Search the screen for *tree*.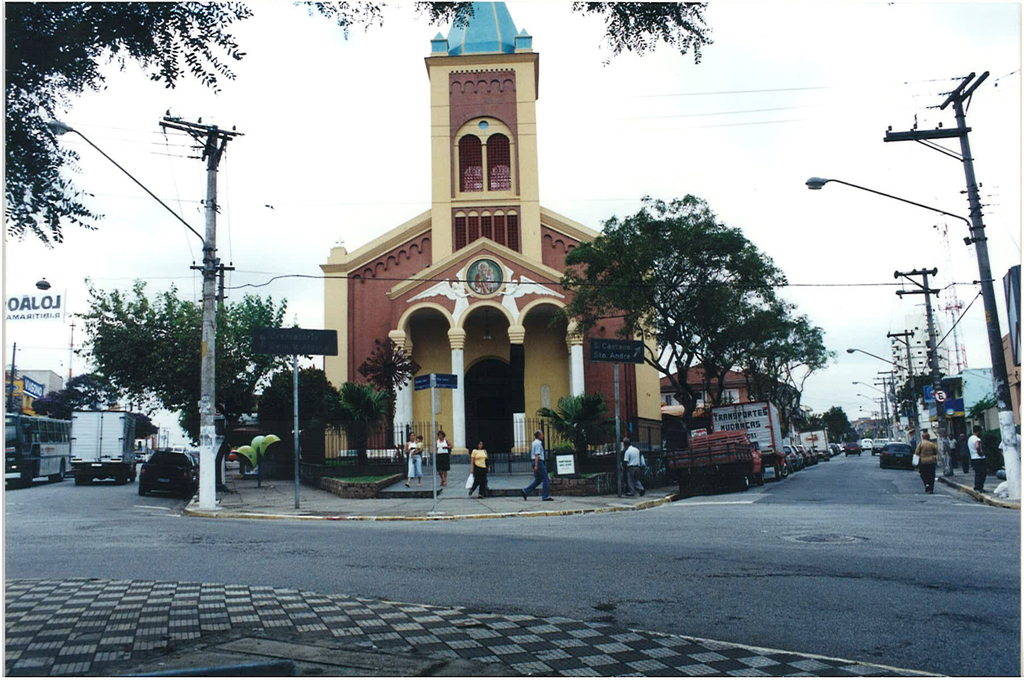
Found at 241, 362, 343, 469.
